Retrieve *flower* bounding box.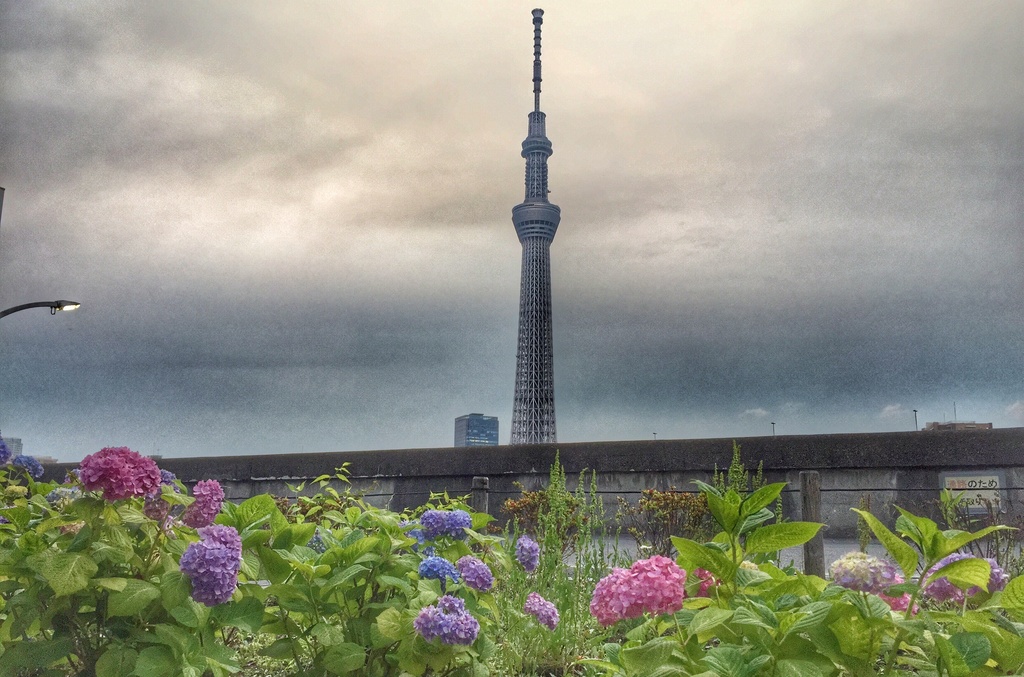
Bounding box: l=14, t=455, r=47, b=475.
